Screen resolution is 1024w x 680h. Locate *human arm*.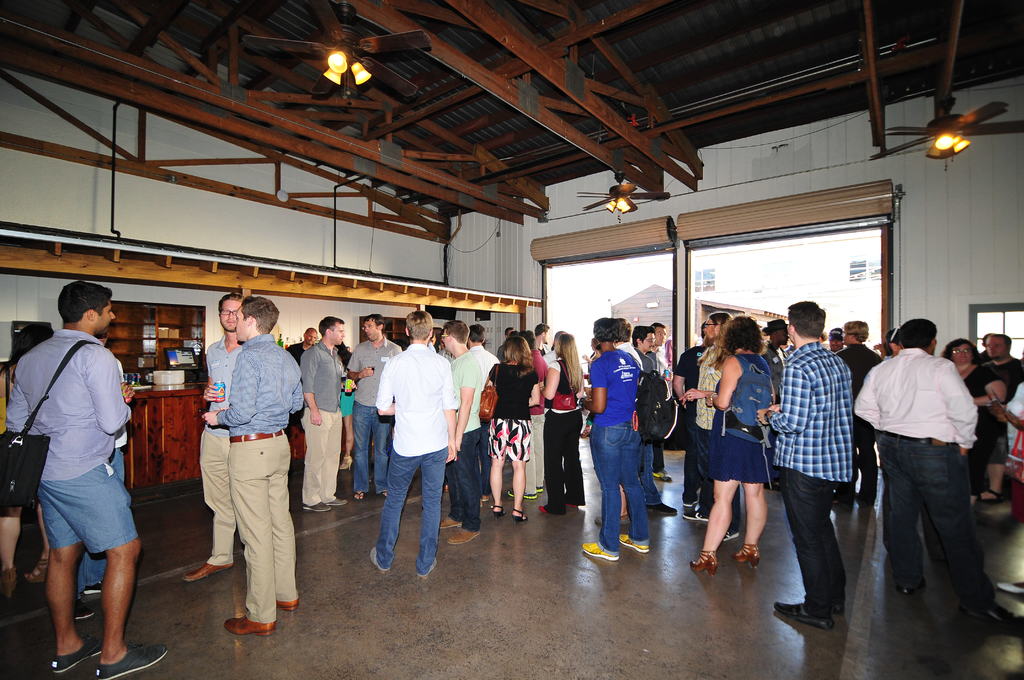
641 356 655 376.
